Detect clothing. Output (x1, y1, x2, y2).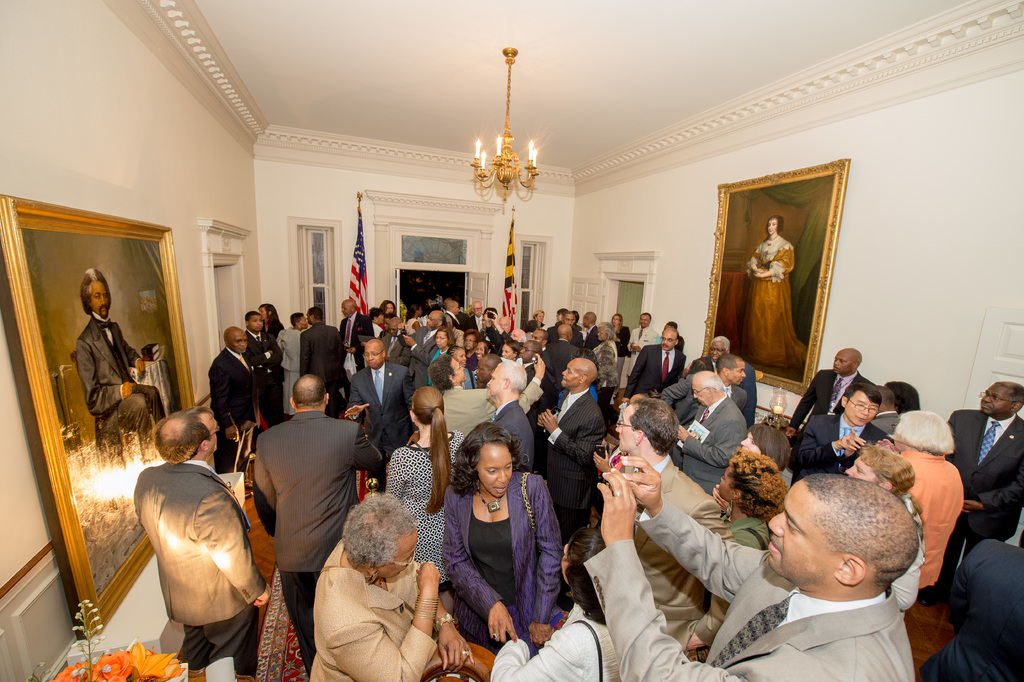
(280, 325, 301, 392).
